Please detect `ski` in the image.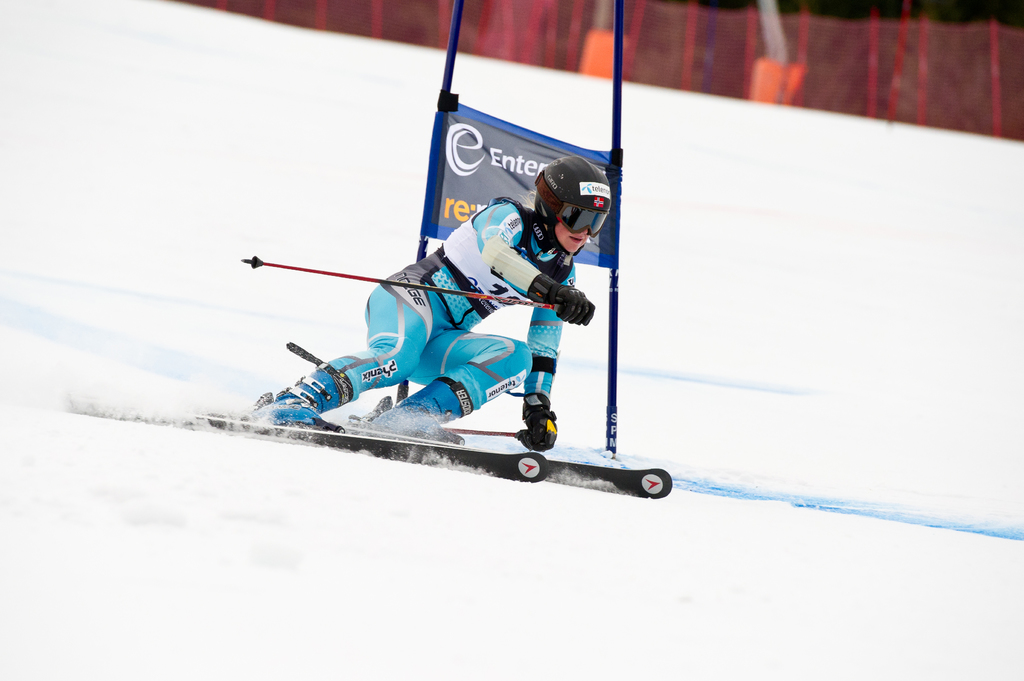
[x1=63, y1=392, x2=545, y2=486].
